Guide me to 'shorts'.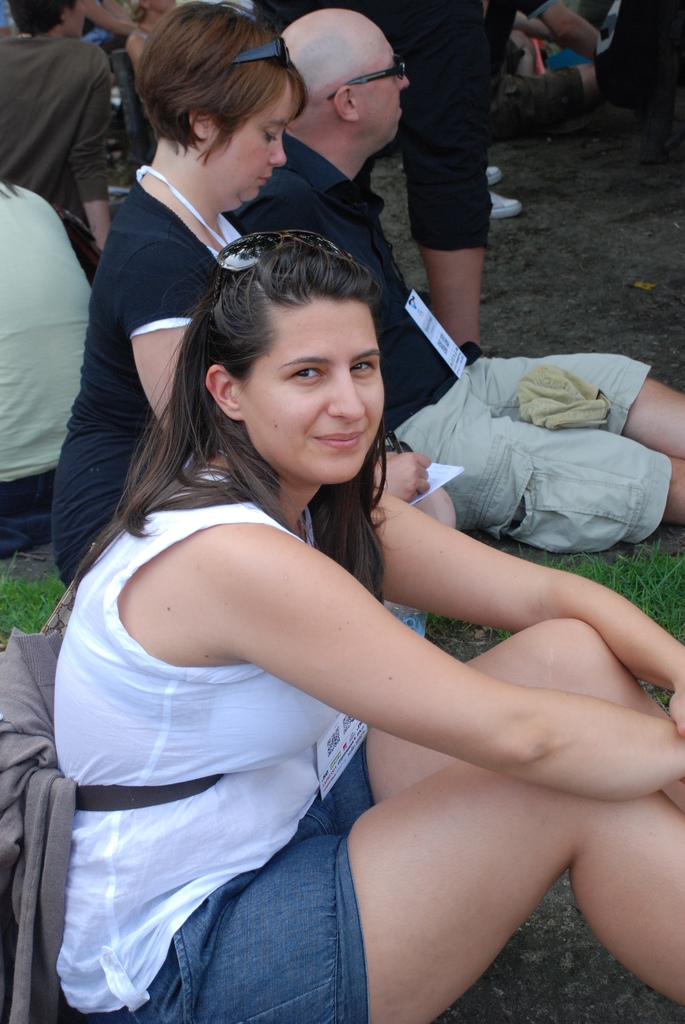
Guidance: {"x1": 0, "y1": 468, "x2": 57, "y2": 520}.
